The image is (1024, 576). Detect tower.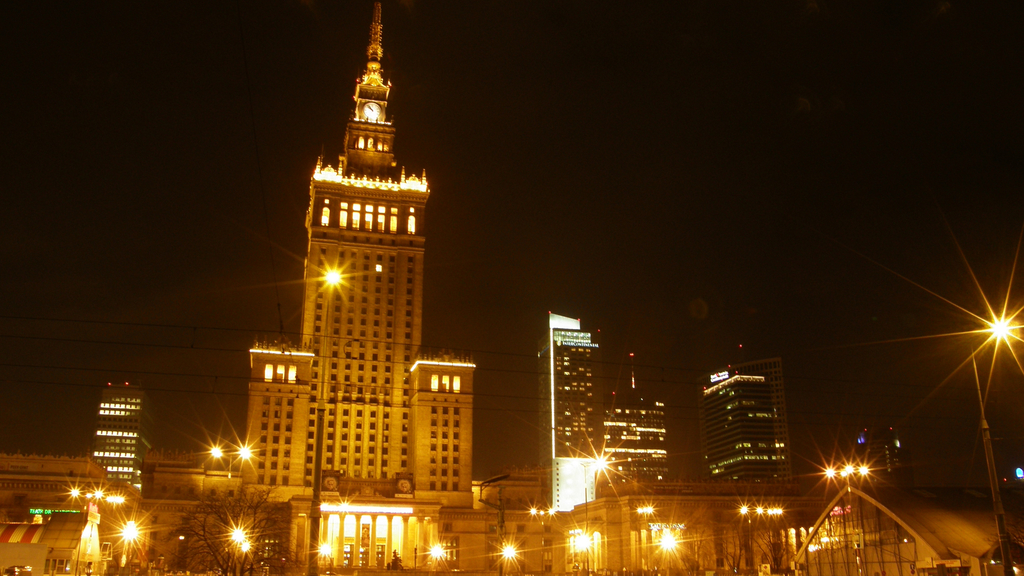
Detection: box(602, 353, 674, 511).
